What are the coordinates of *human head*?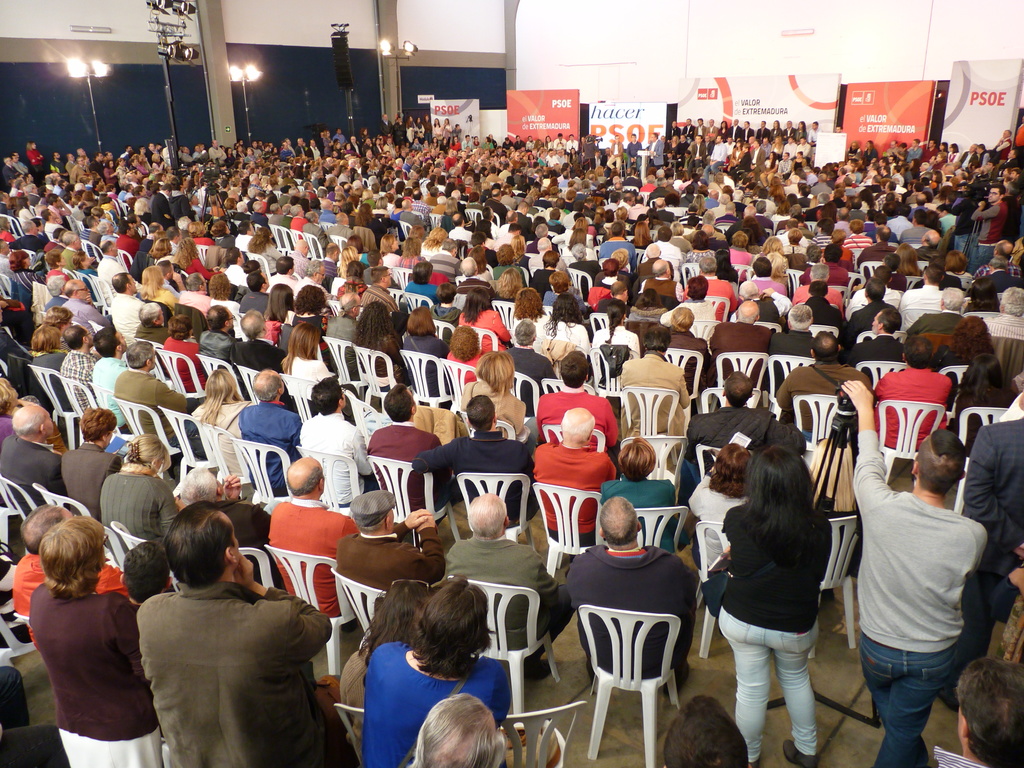
(left=295, top=282, right=326, bottom=314).
